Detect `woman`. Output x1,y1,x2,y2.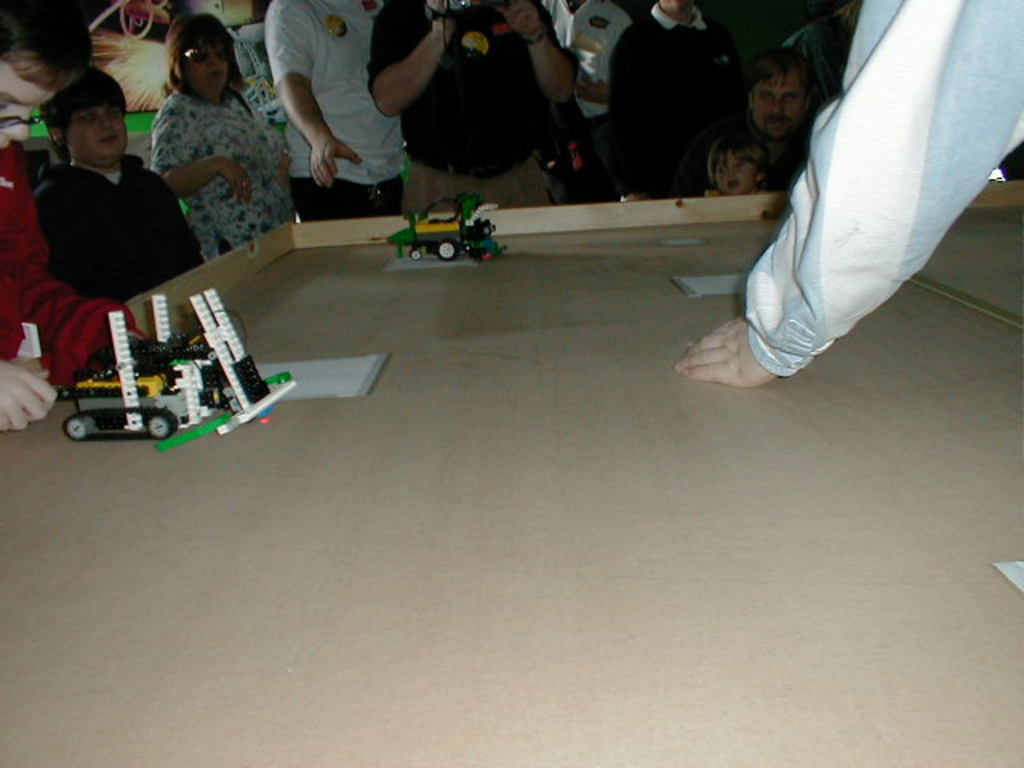
128,21,277,227.
